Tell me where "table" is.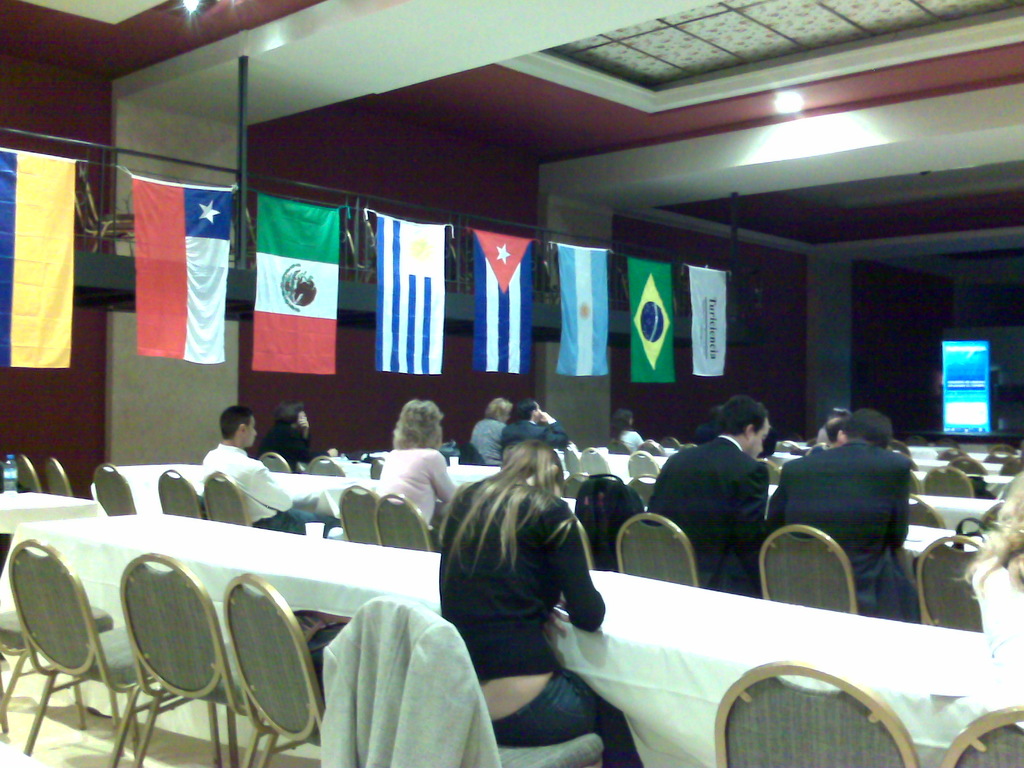
"table" is at {"left": 118, "top": 465, "right": 988, "bottom": 565}.
